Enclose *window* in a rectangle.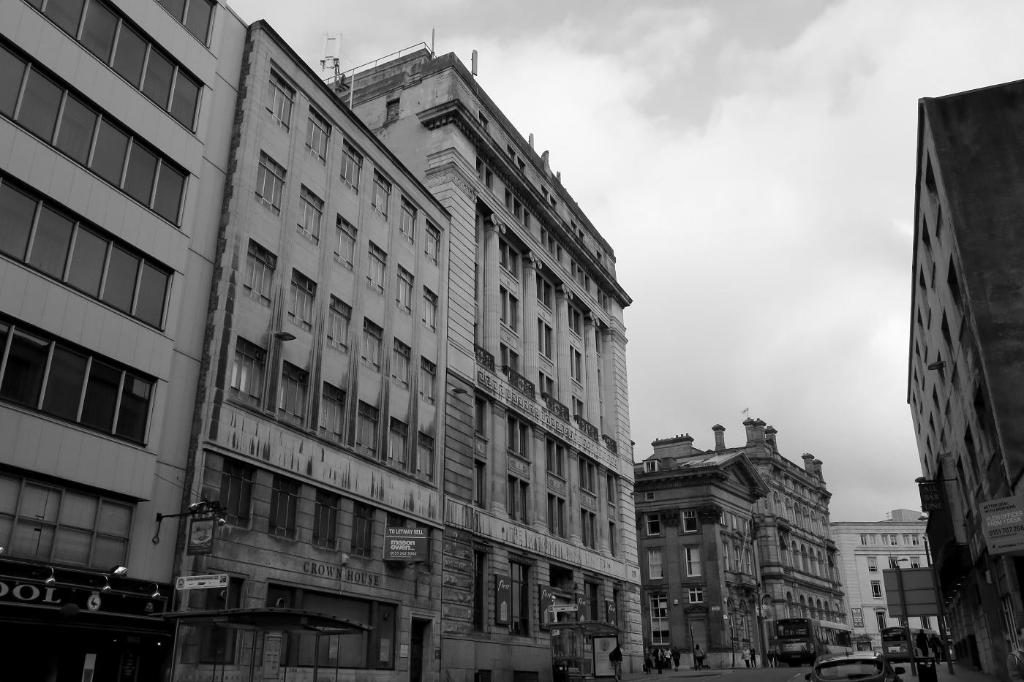
select_region(579, 226, 585, 247).
